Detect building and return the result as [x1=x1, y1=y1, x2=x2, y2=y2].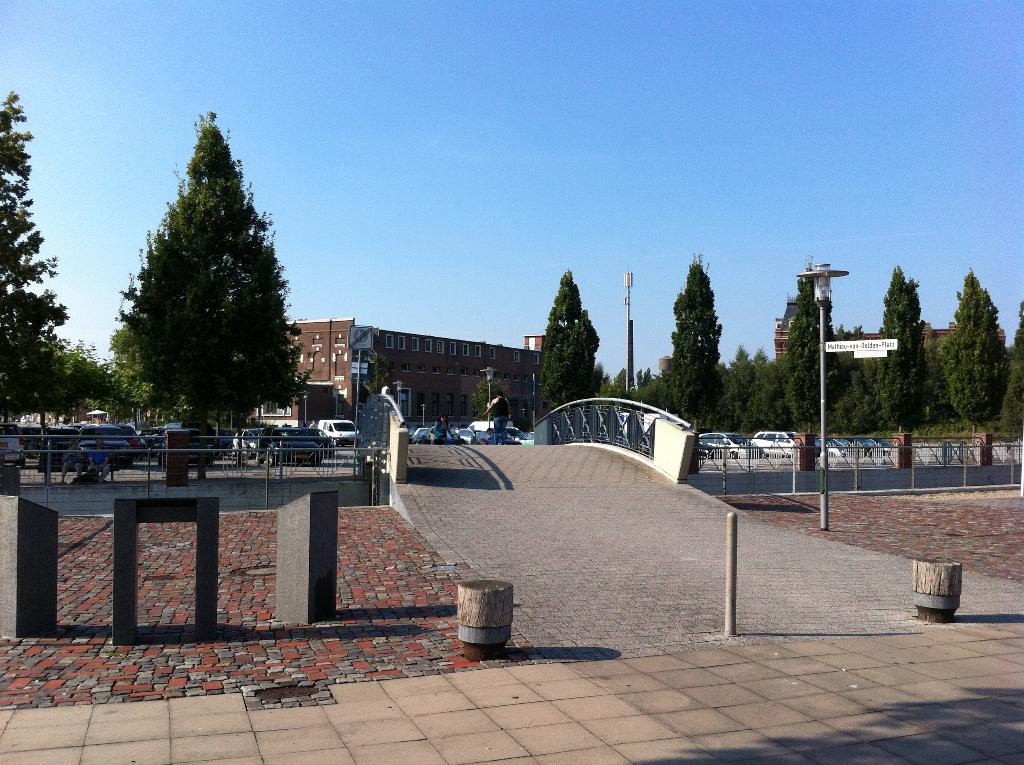
[x1=245, y1=323, x2=550, y2=423].
